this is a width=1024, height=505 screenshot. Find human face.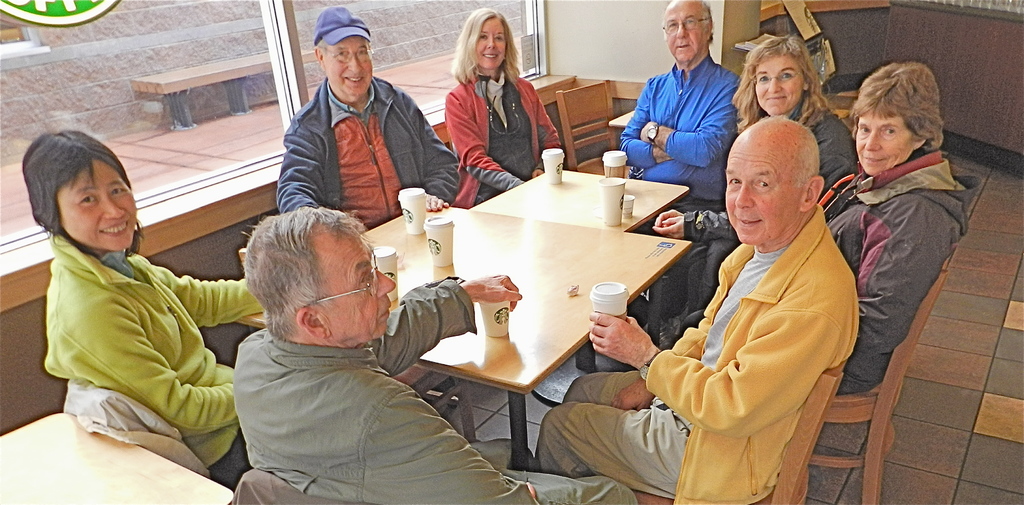
Bounding box: left=750, top=55, right=810, bottom=116.
